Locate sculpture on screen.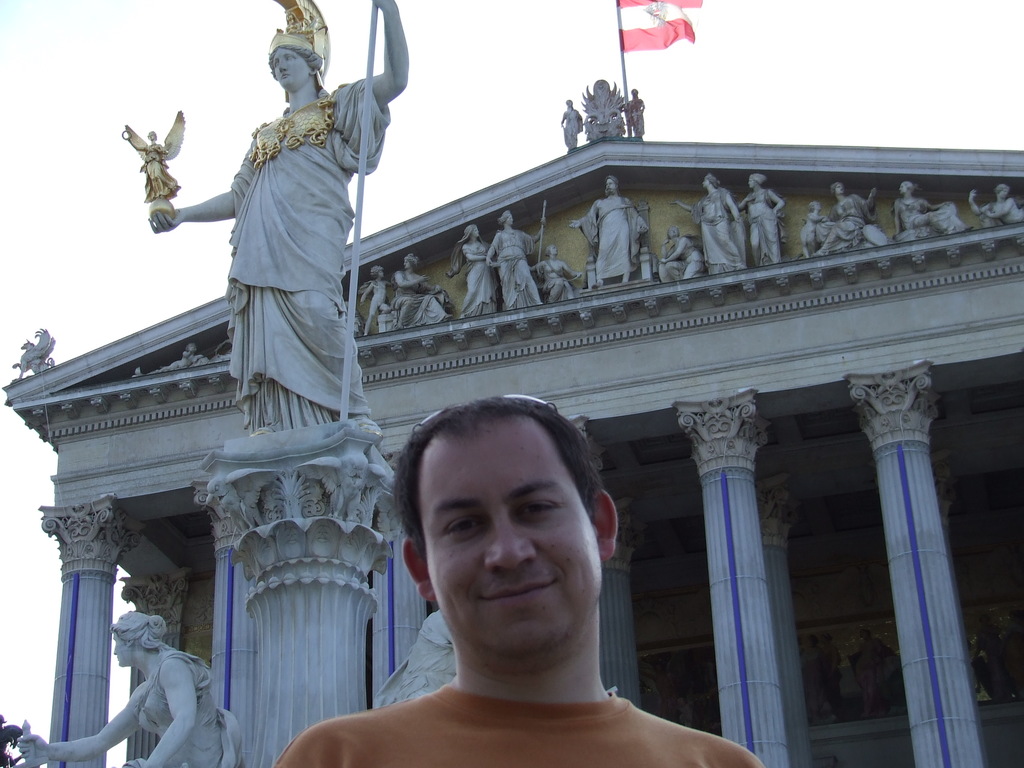
On screen at (620, 81, 650, 143).
